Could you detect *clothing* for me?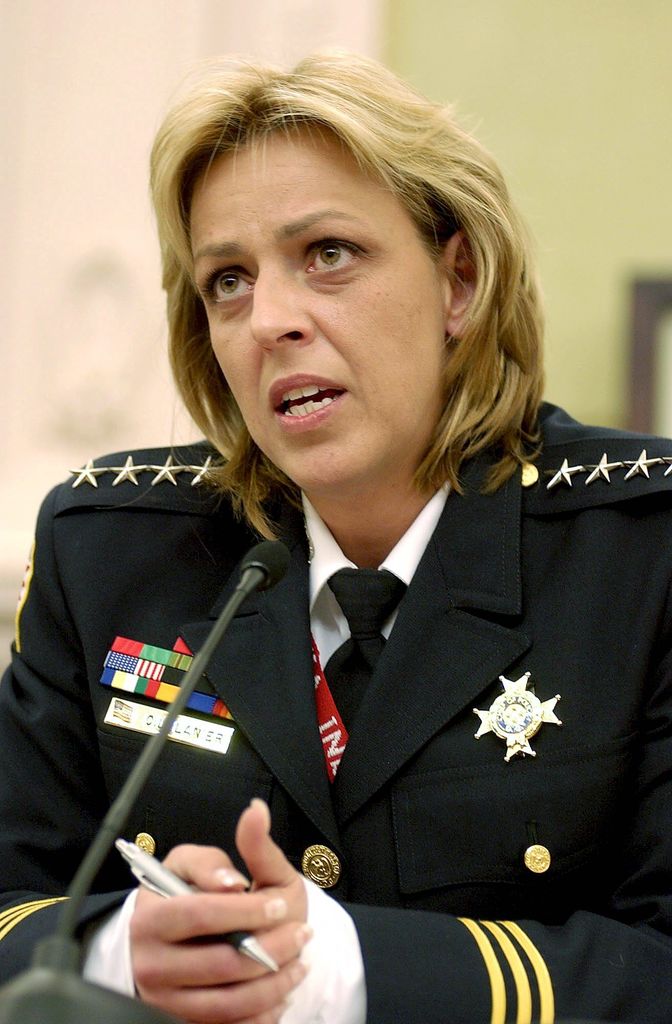
Detection result: pyautogui.locateOnScreen(0, 400, 671, 1023).
